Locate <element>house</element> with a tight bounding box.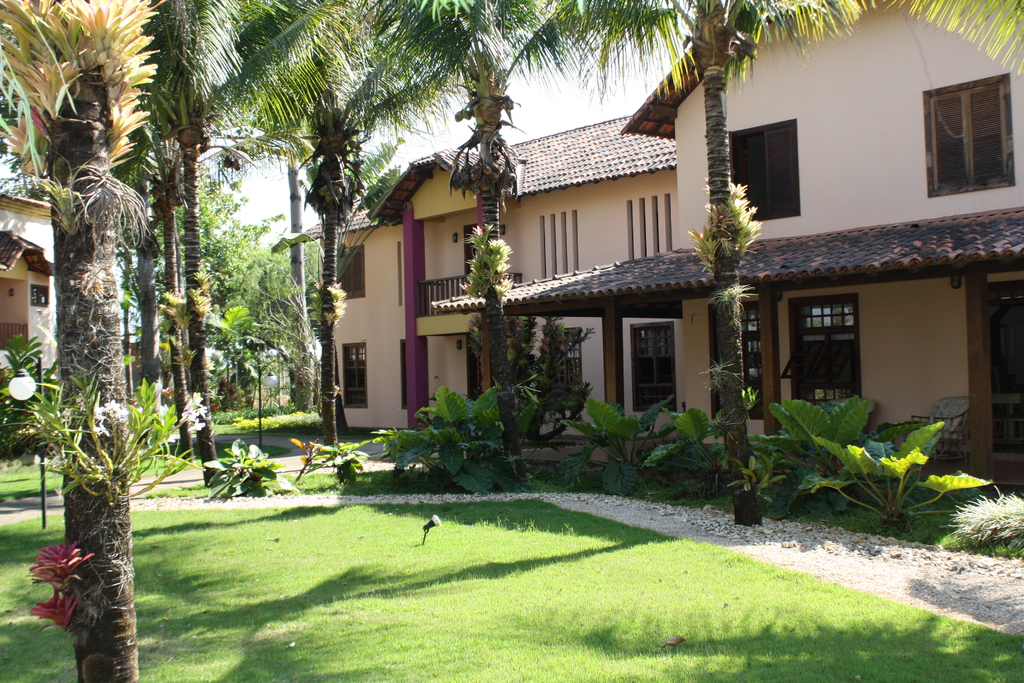
[294,41,1023,495].
